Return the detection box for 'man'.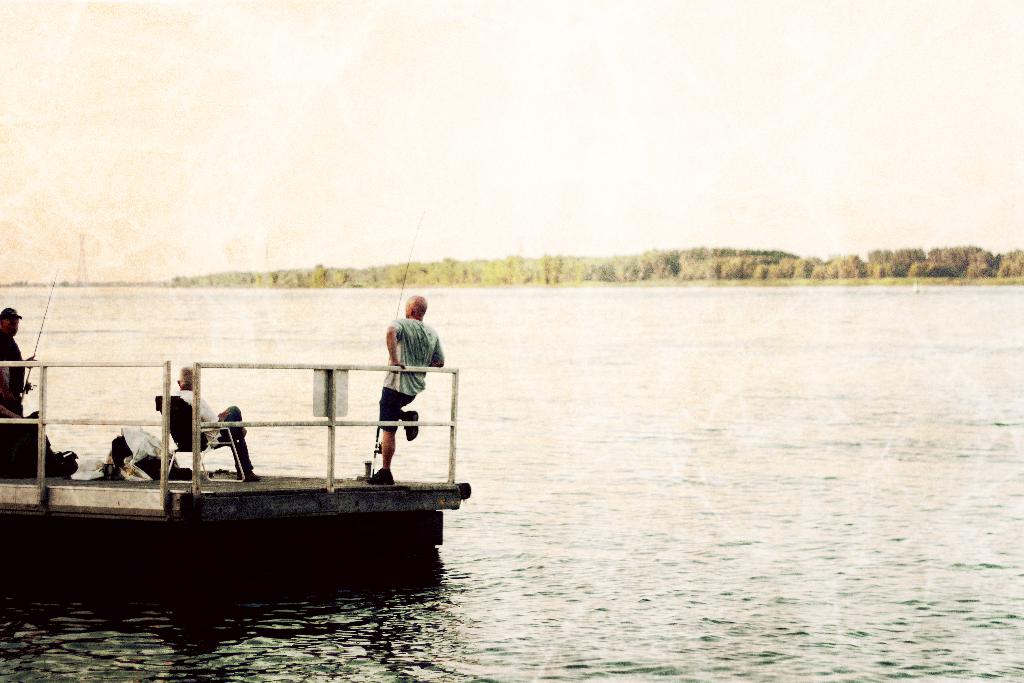
[358, 282, 441, 493].
